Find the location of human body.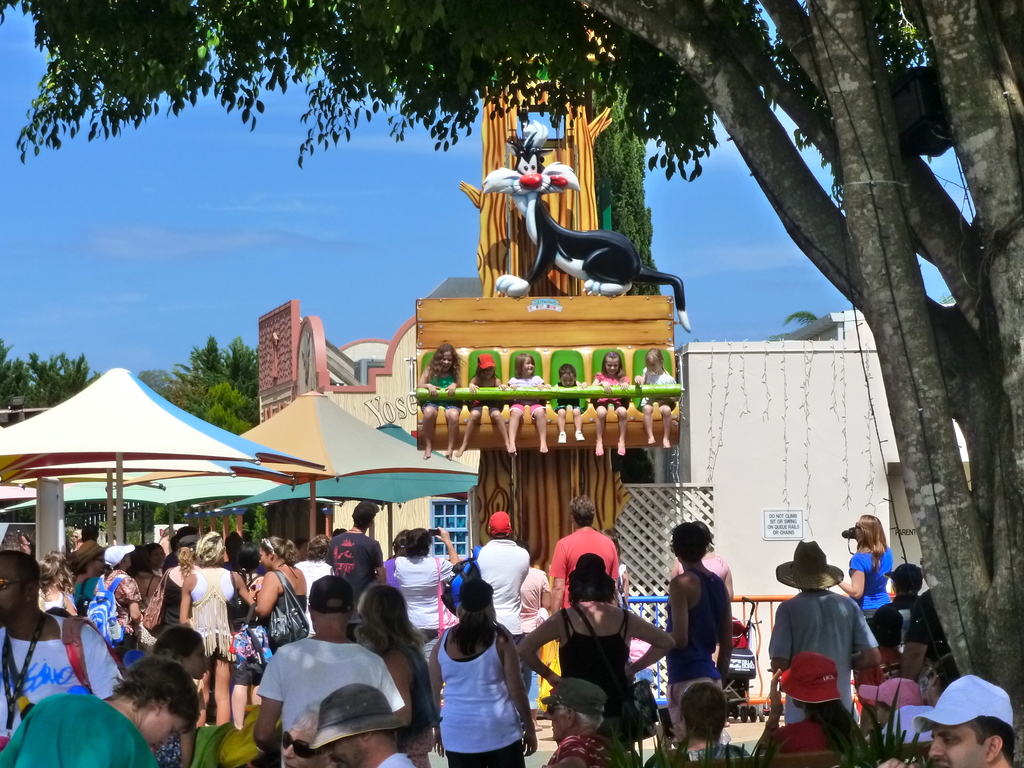
Location: BBox(892, 564, 947, 684).
